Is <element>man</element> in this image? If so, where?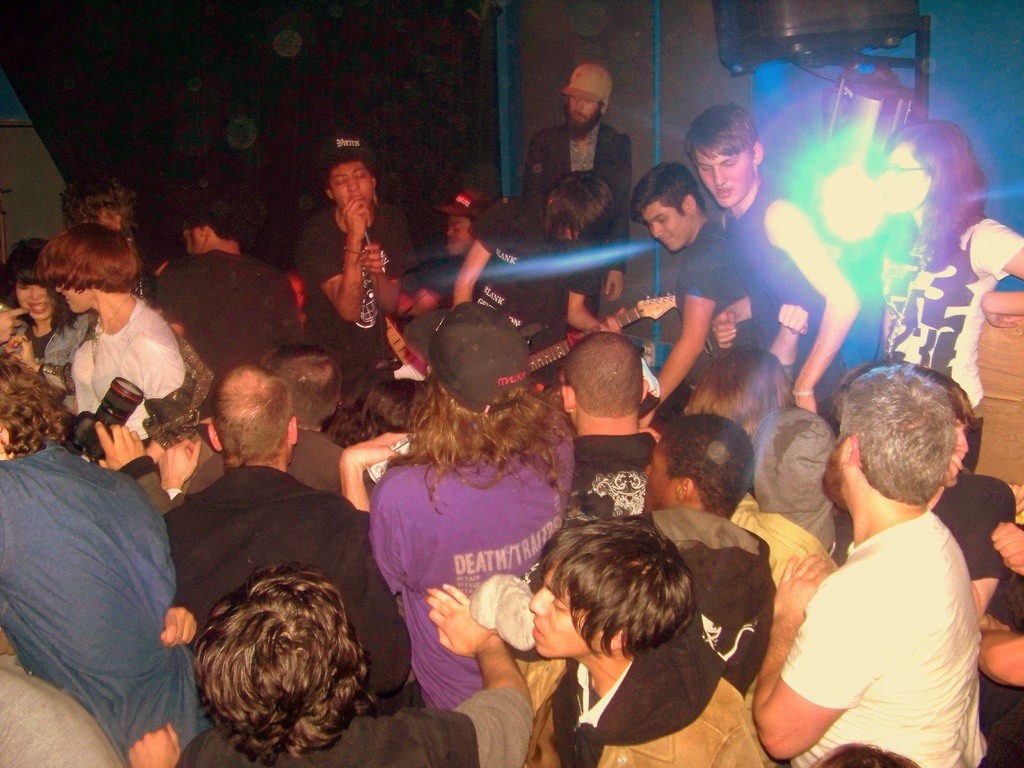
Yes, at (524, 513, 762, 767).
